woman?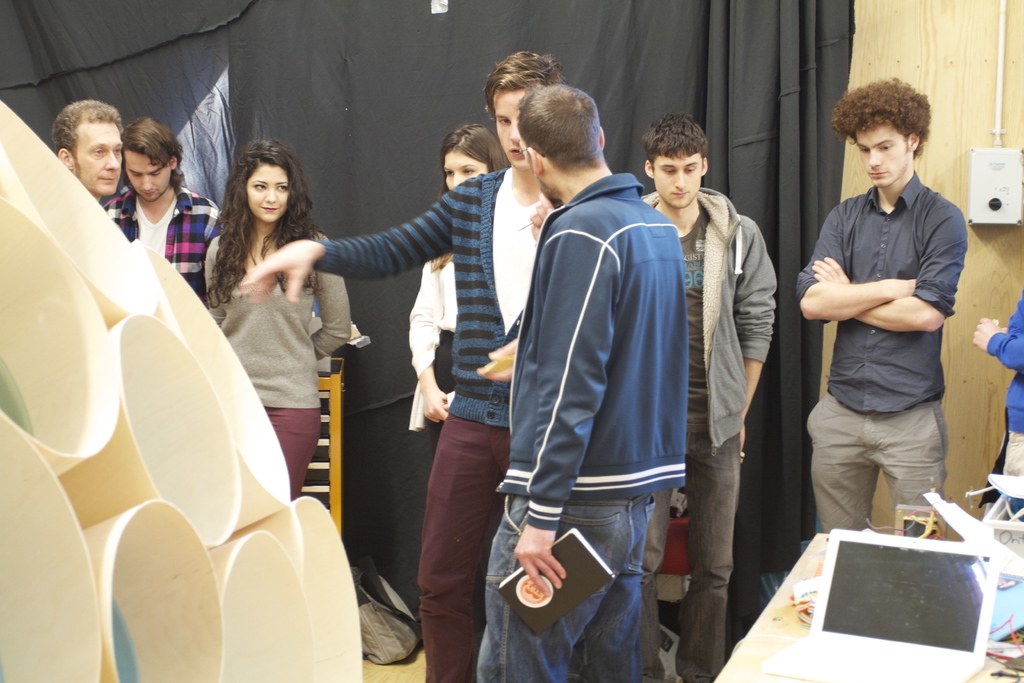
x1=403, y1=122, x2=514, y2=451
